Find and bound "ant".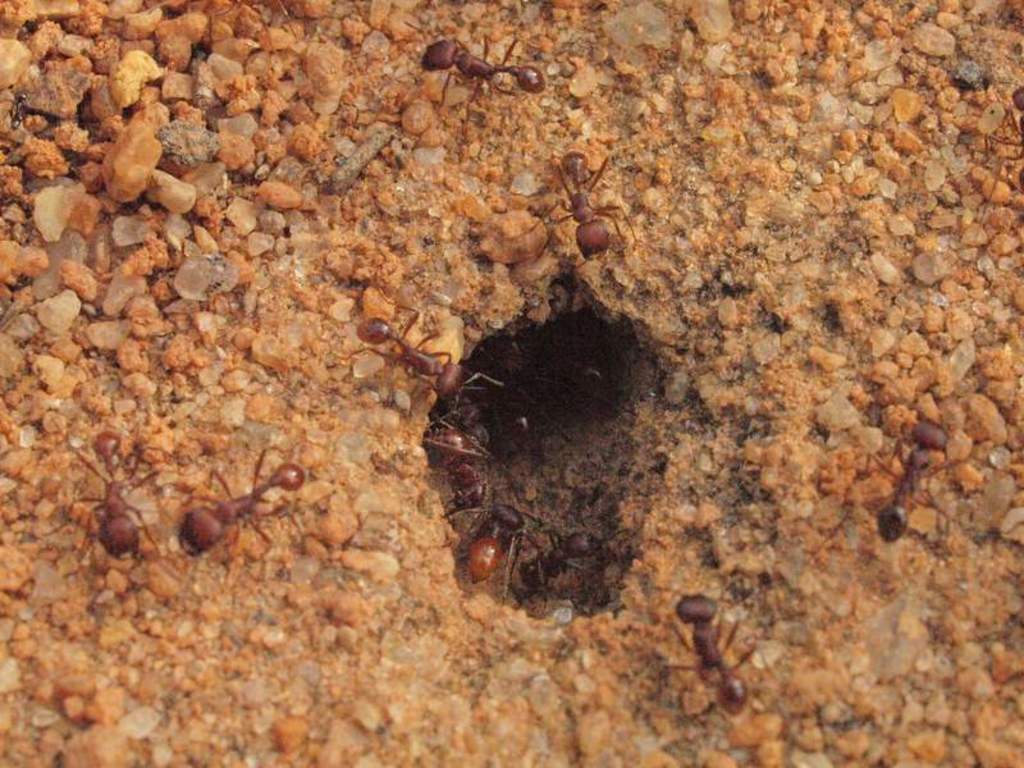
Bound: [left=512, top=147, right=637, bottom=274].
